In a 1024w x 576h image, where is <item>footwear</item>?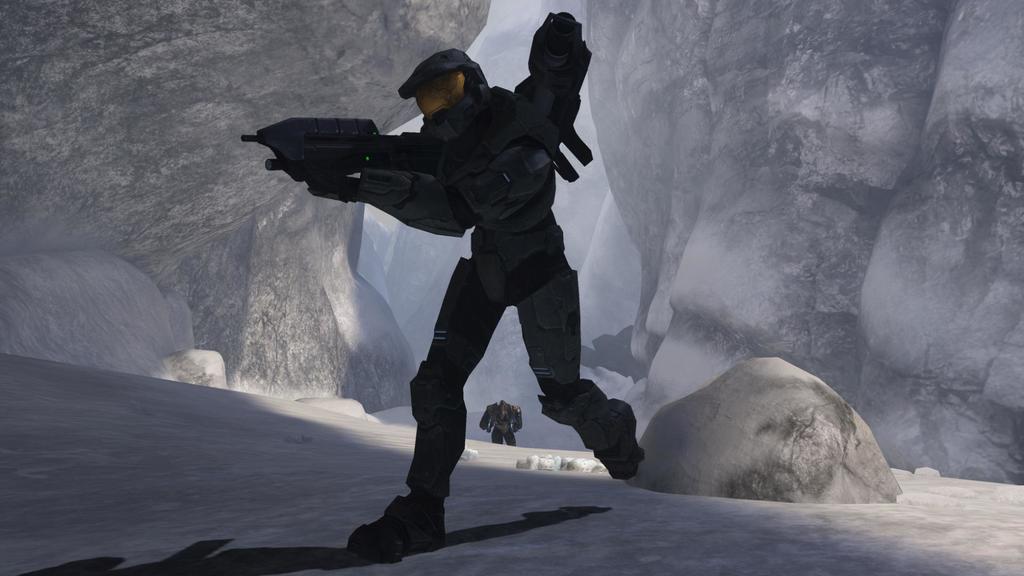
Rect(609, 417, 645, 482).
